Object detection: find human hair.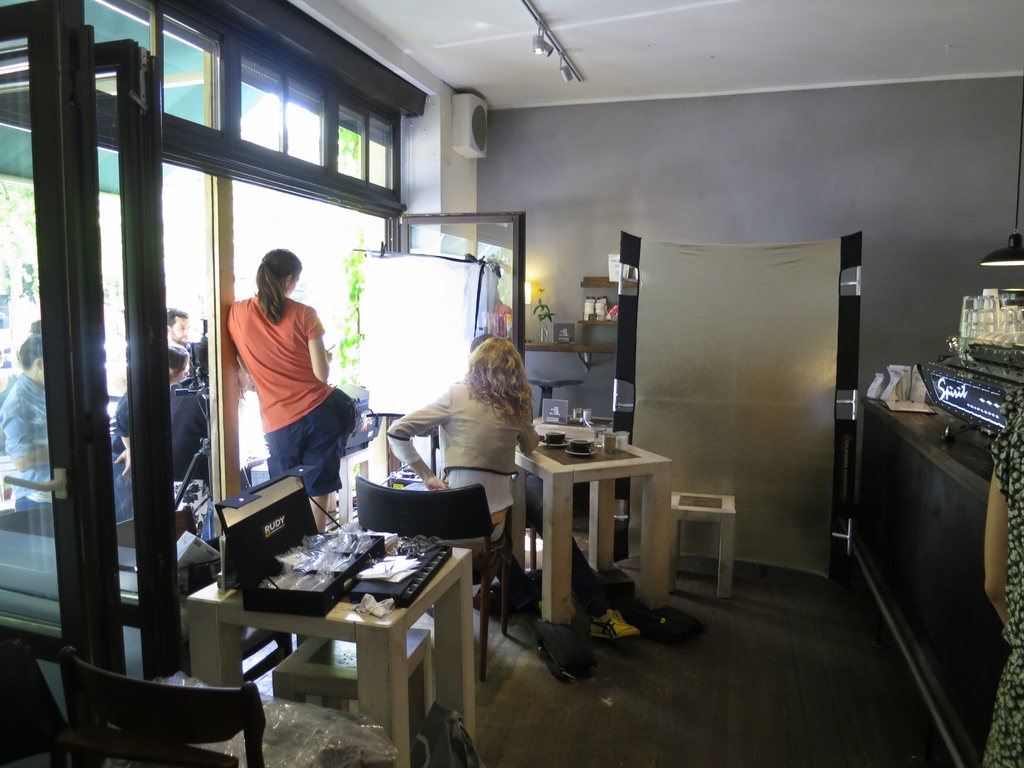
<bbox>254, 245, 305, 324</bbox>.
